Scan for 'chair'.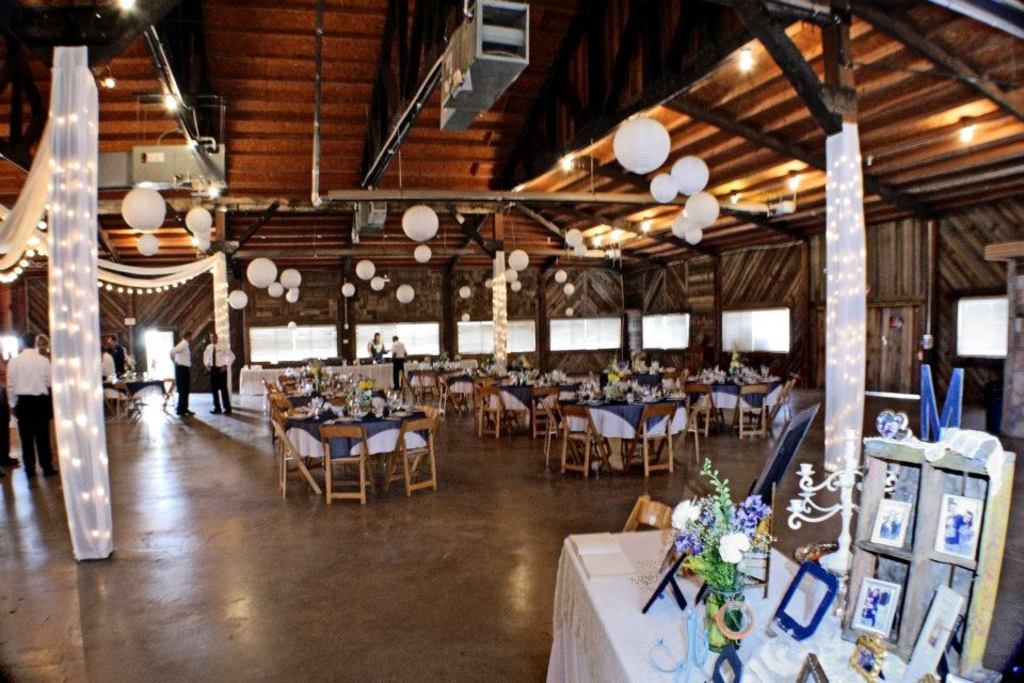
Scan result: <box>477,385,519,439</box>.
